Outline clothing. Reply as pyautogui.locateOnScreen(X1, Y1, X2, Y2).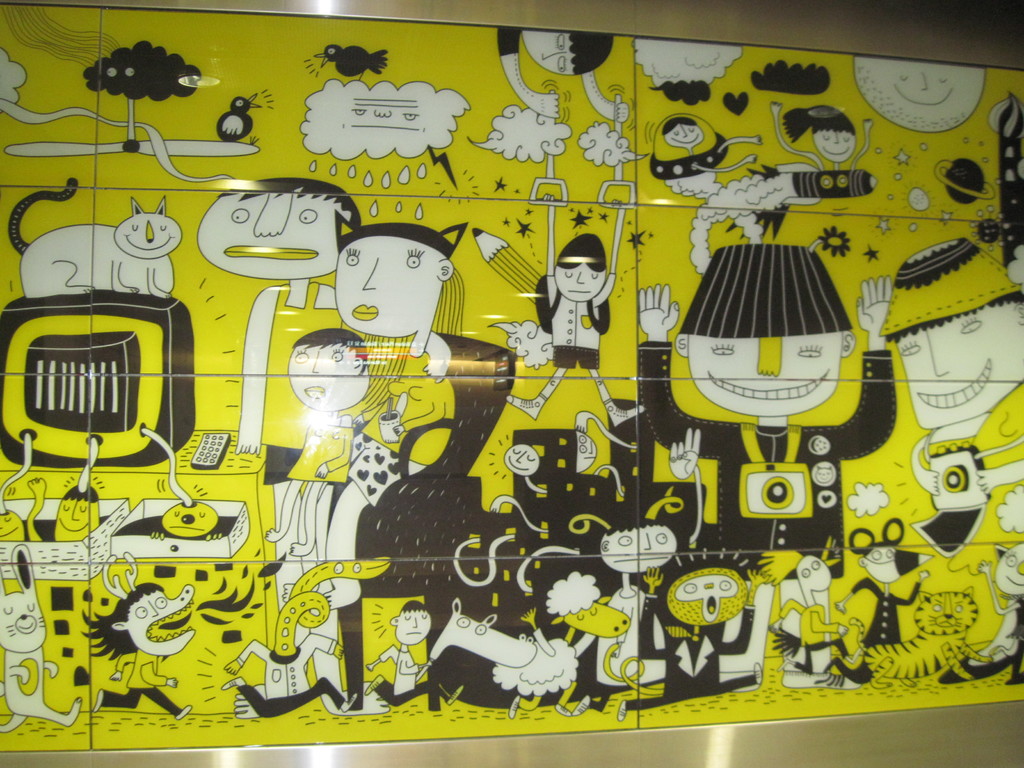
pyautogui.locateOnScreen(772, 604, 837, 671).
